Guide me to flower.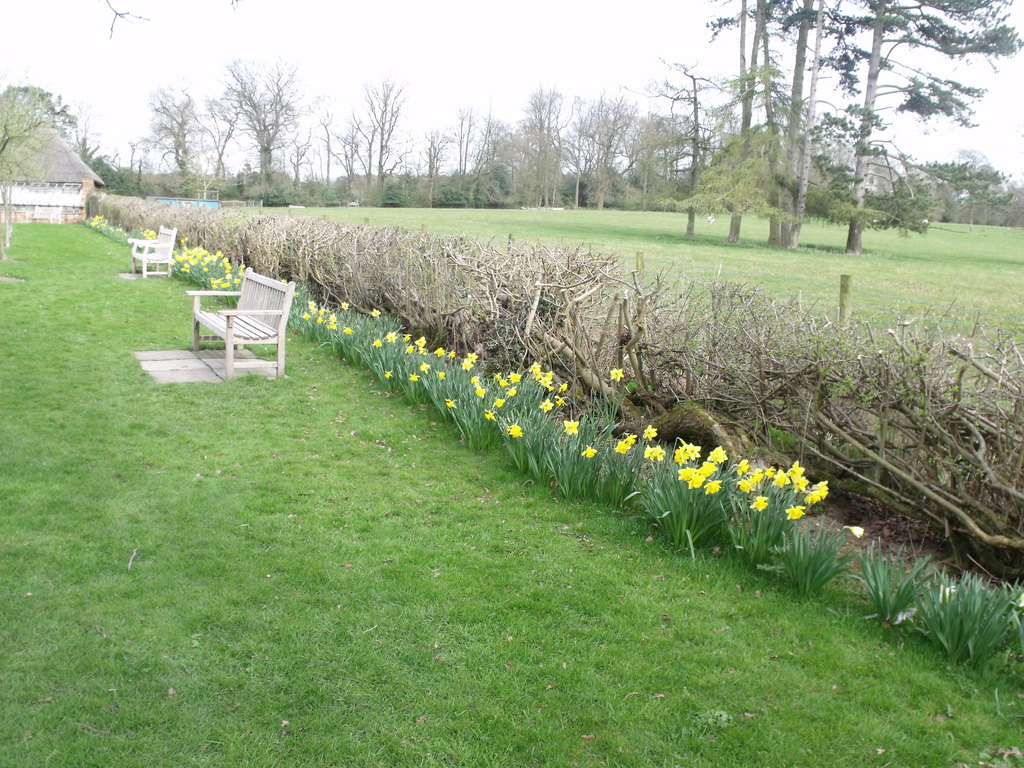
Guidance: 765 463 778 479.
